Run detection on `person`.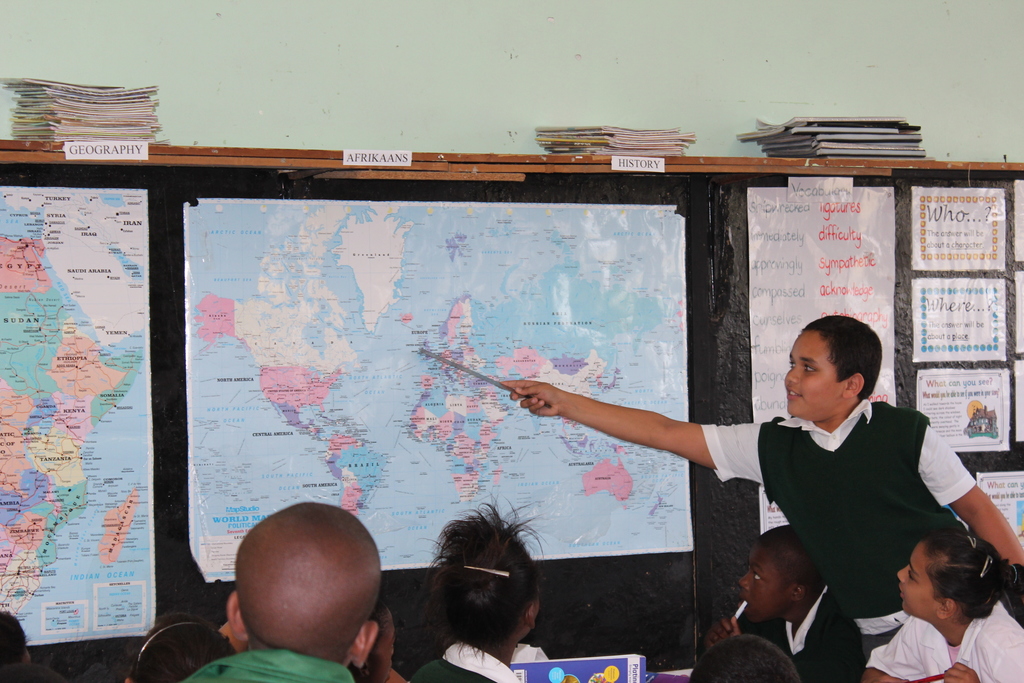
Result: [left=348, top=595, right=404, bottom=682].
